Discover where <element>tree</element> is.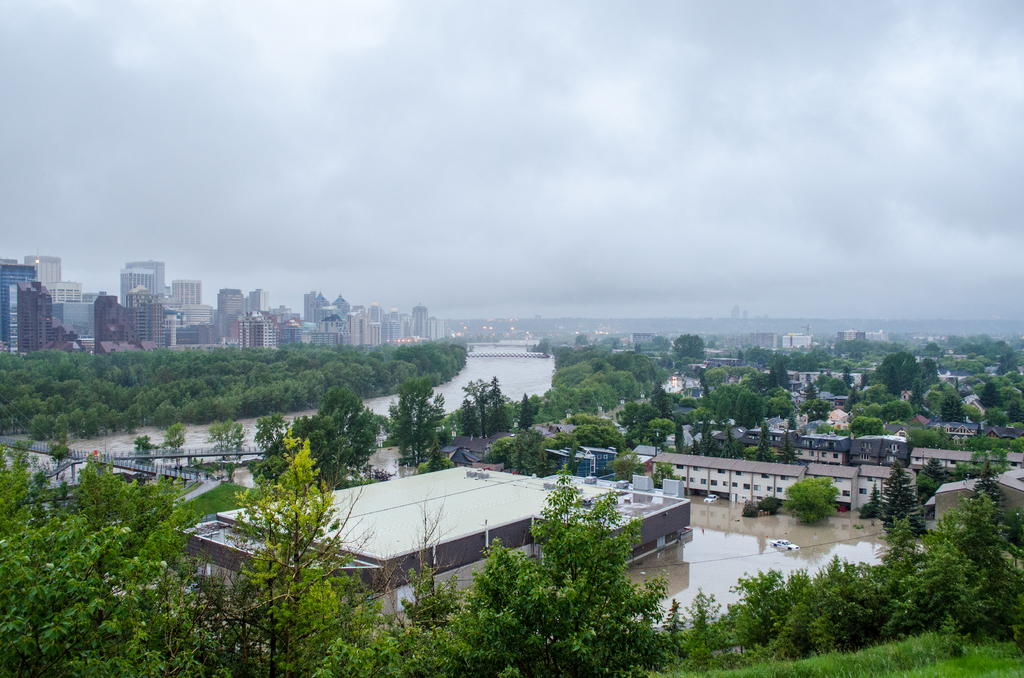
Discovered at (left=515, top=389, right=536, bottom=430).
